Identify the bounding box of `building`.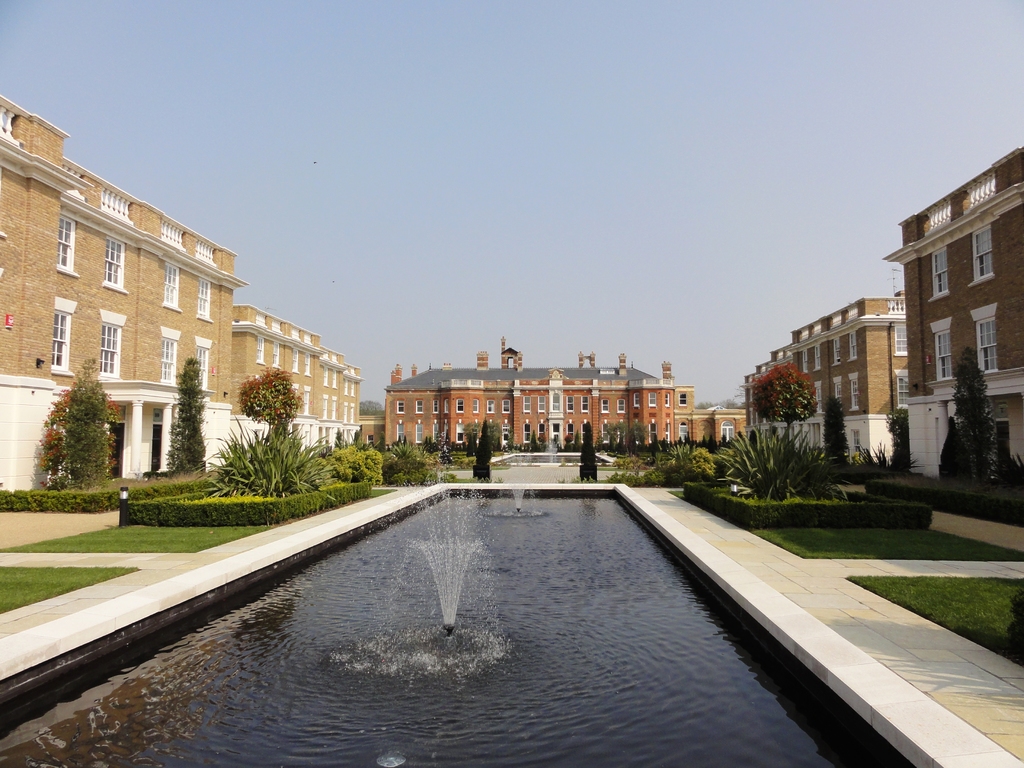
[left=0, top=95, right=248, bottom=492].
